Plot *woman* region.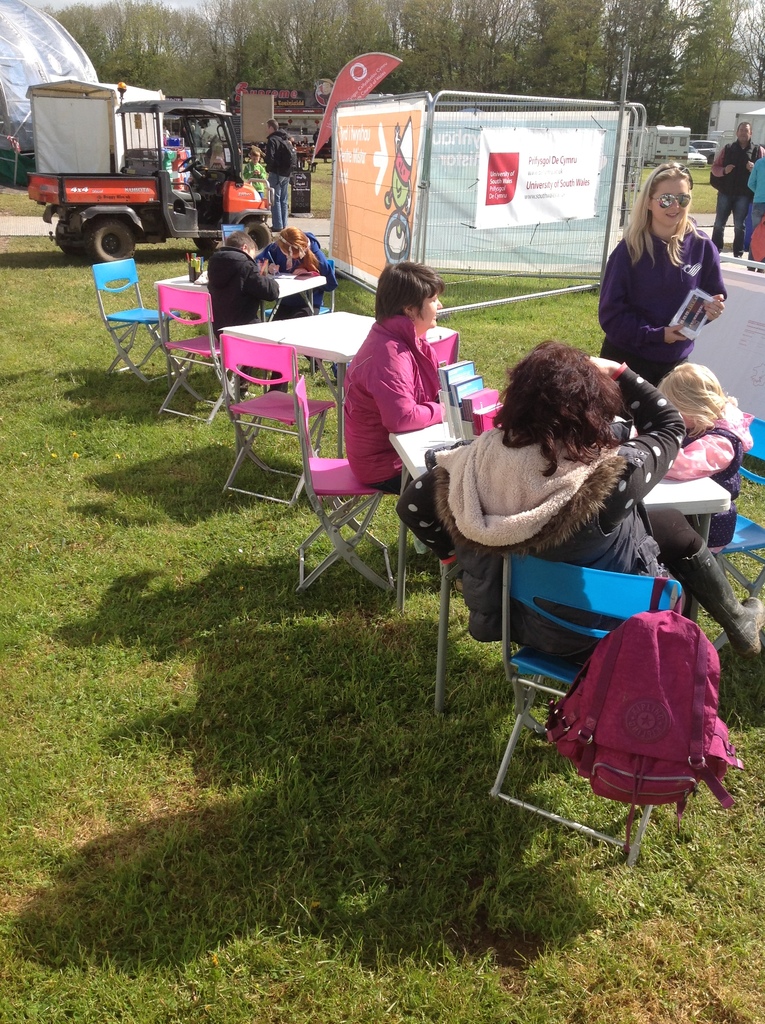
Plotted at 342 258 441 494.
